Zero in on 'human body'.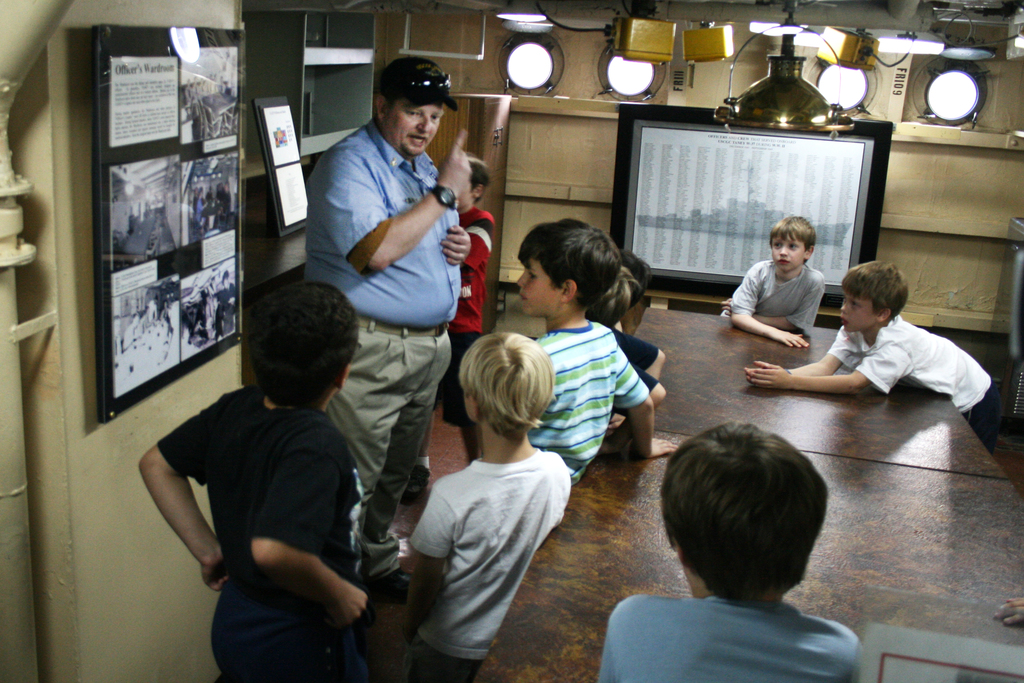
Zeroed in: bbox(447, 155, 493, 416).
